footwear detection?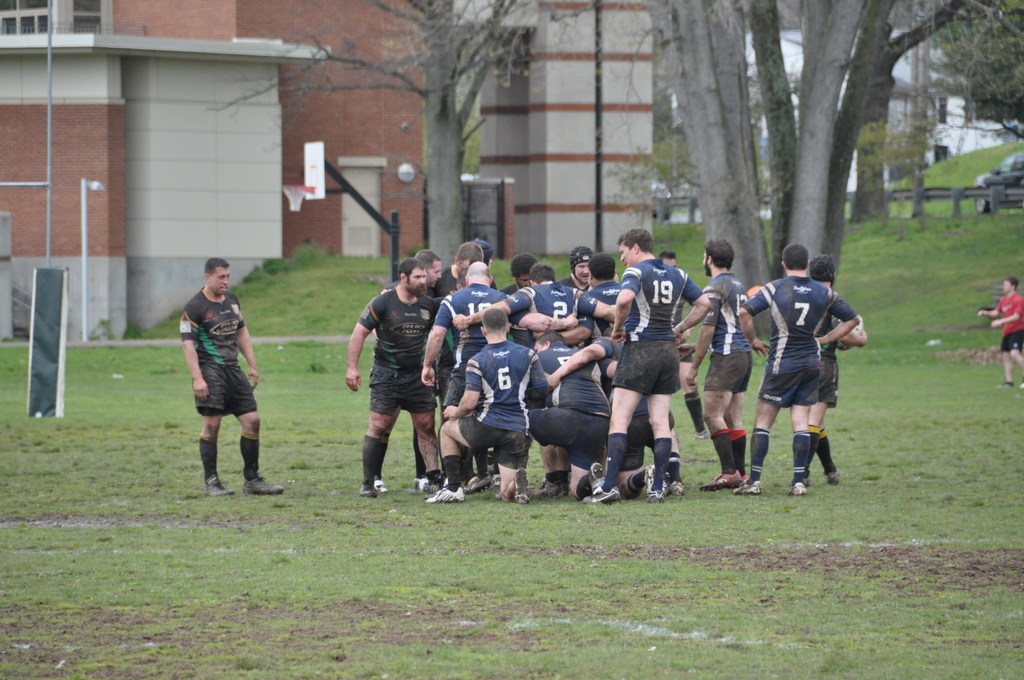
246, 473, 289, 492
